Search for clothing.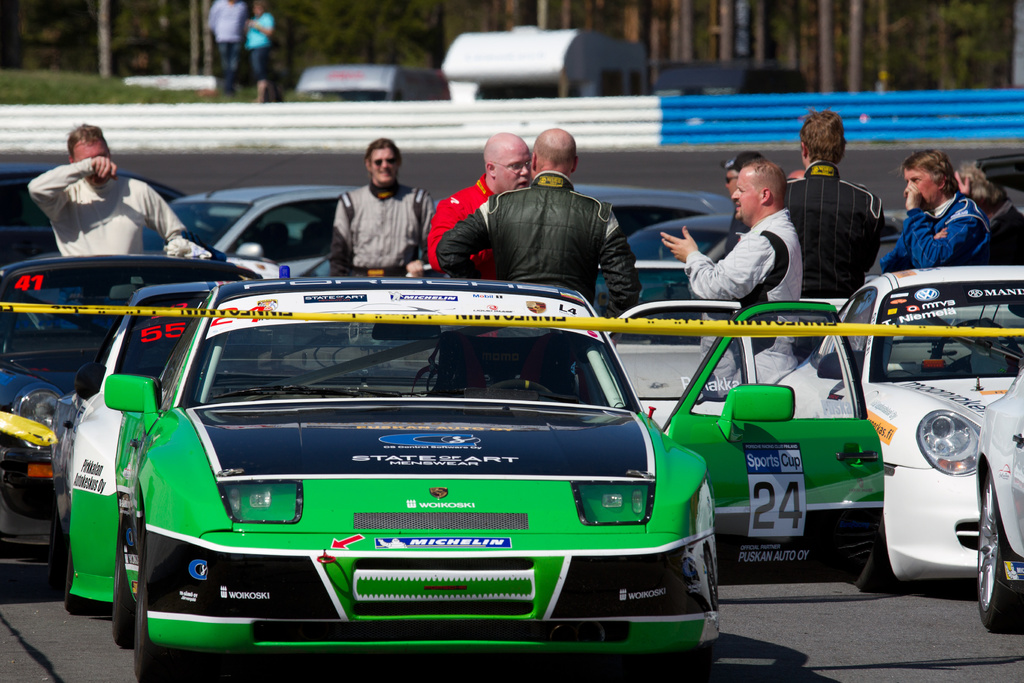
Found at locate(693, 208, 801, 320).
